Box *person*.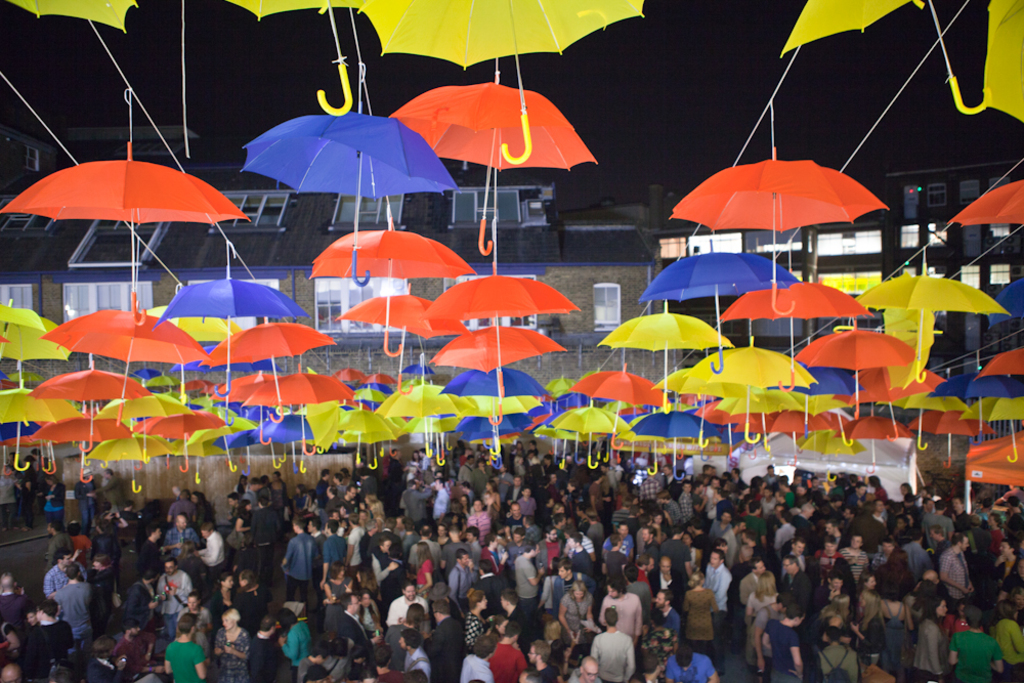
315:468:333:504.
